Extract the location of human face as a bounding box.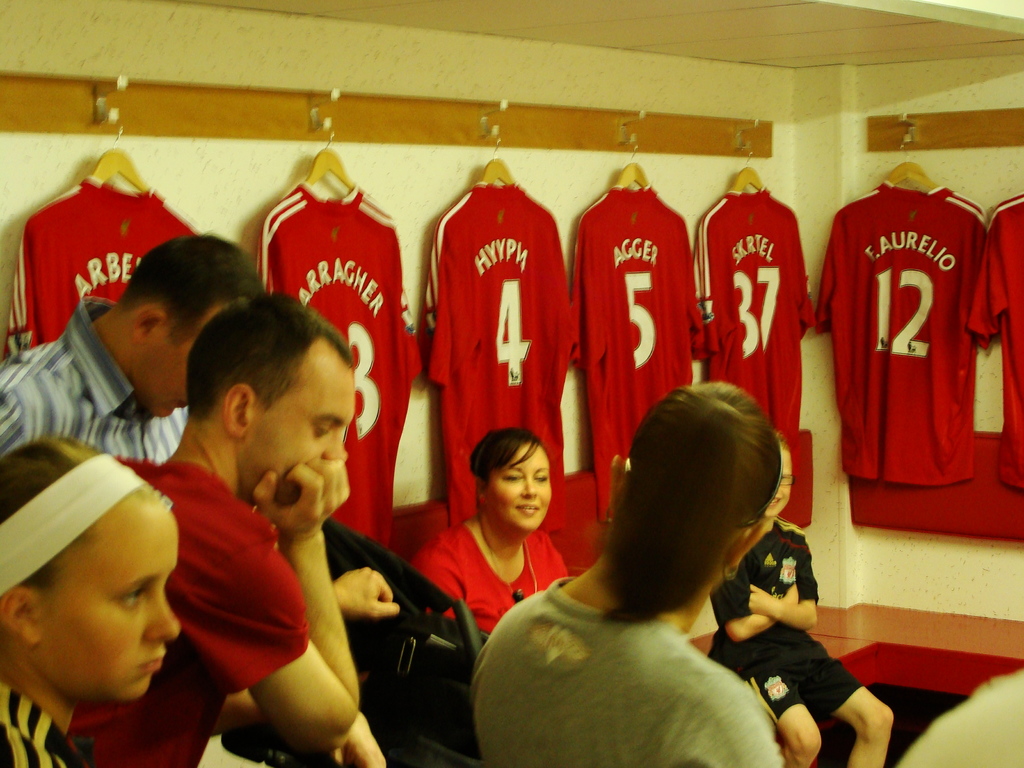
[255,341,350,506].
